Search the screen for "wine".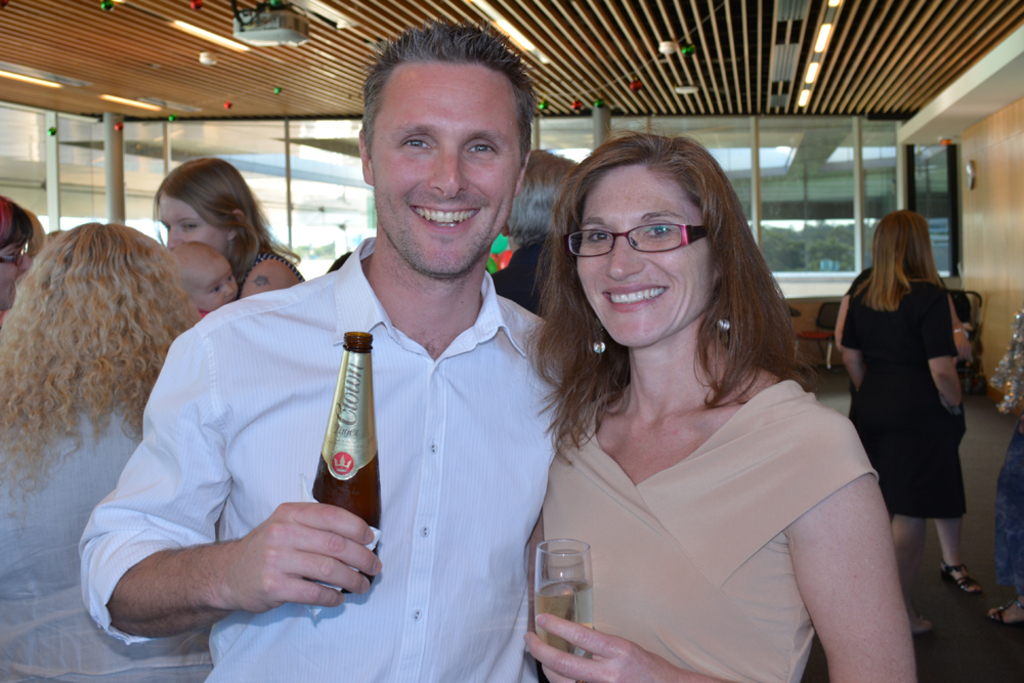
Found at box(536, 575, 595, 656).
